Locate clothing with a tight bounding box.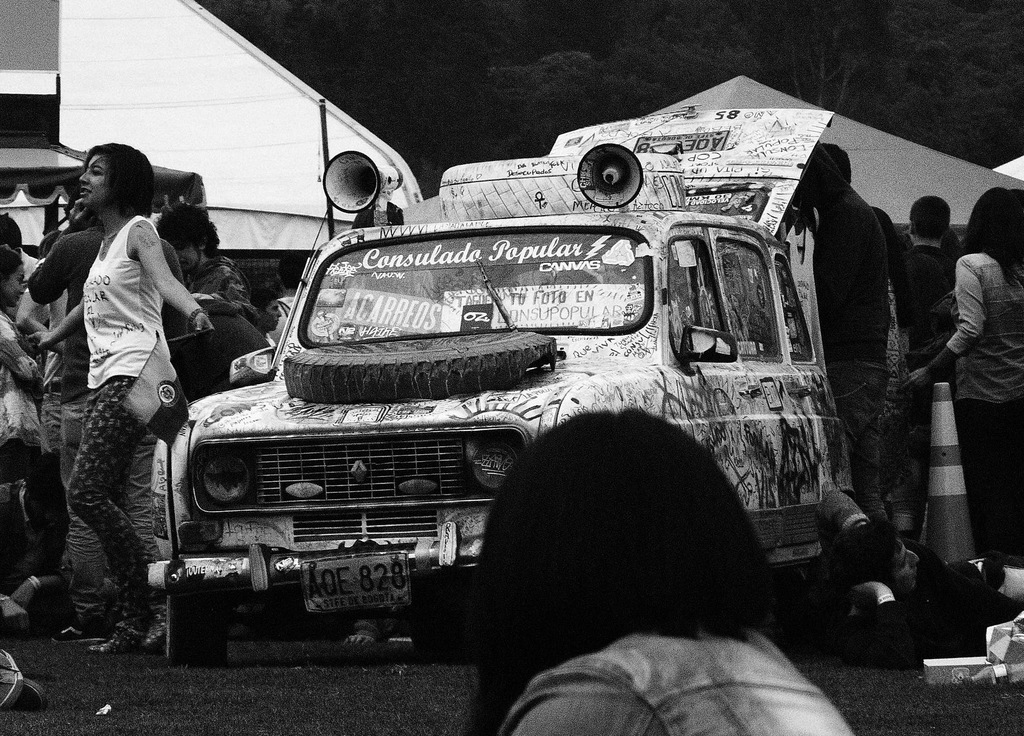
x1=497 y1=630 x2=858 y2=735.
